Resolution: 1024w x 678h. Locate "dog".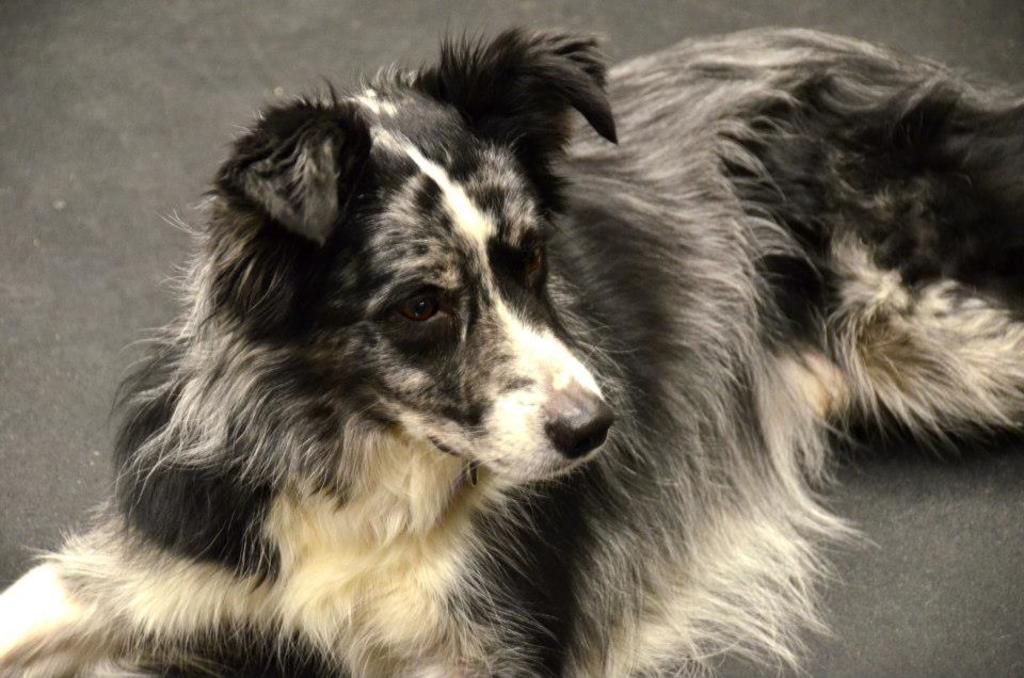
446, 27, 1023, 677.
